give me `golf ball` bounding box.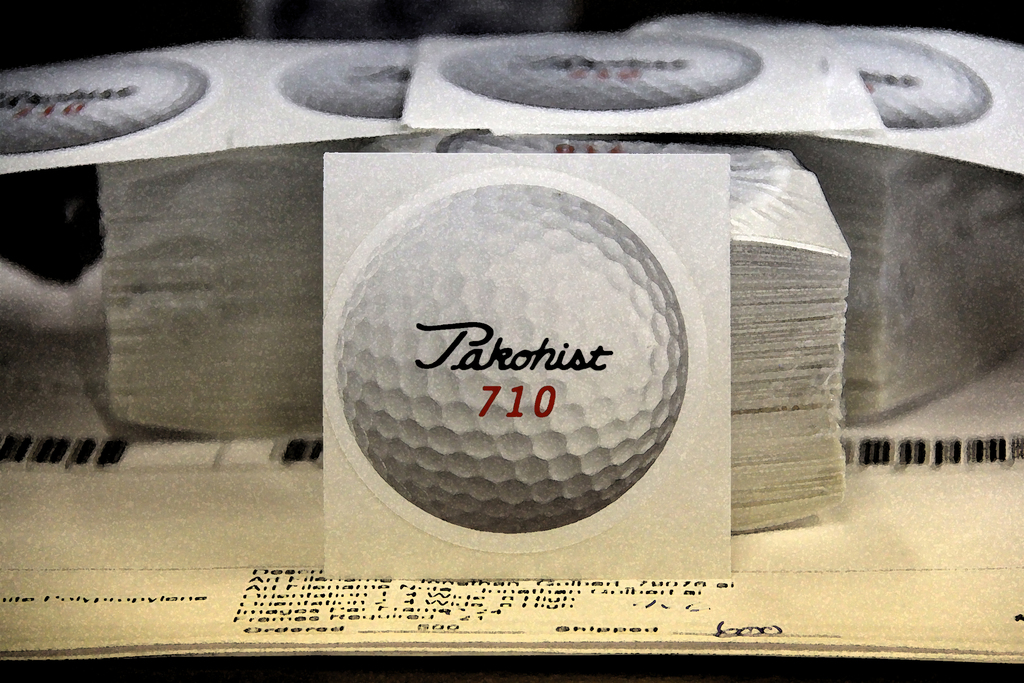
crop(339, 192, 701, 517).
